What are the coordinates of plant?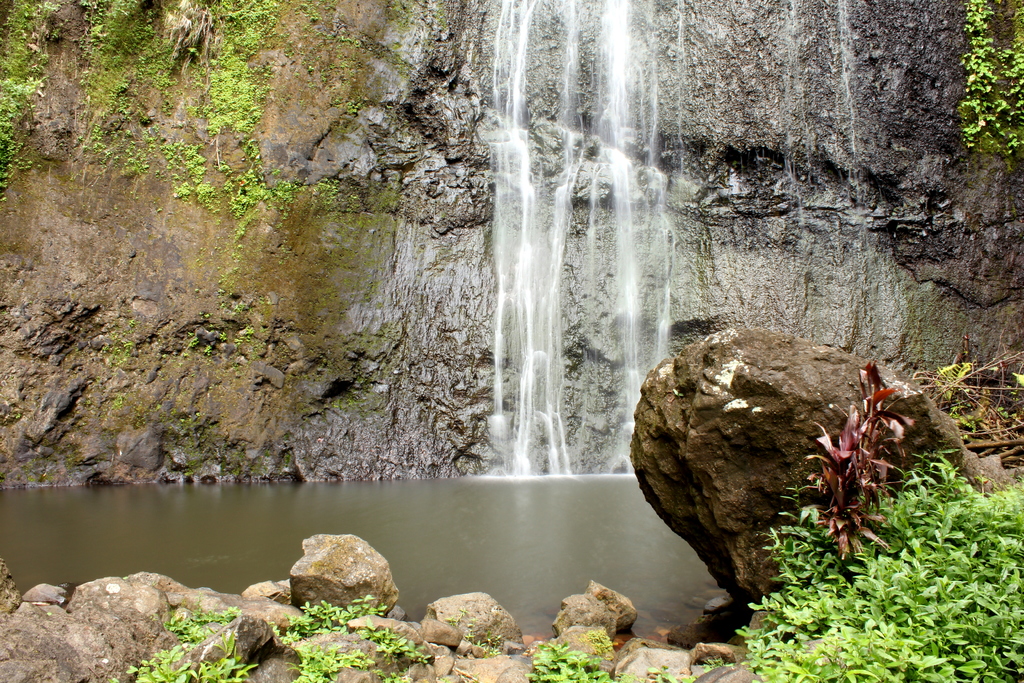
{"x1": 586, "y1": 625, "x2": 615, "y2": 661}.
